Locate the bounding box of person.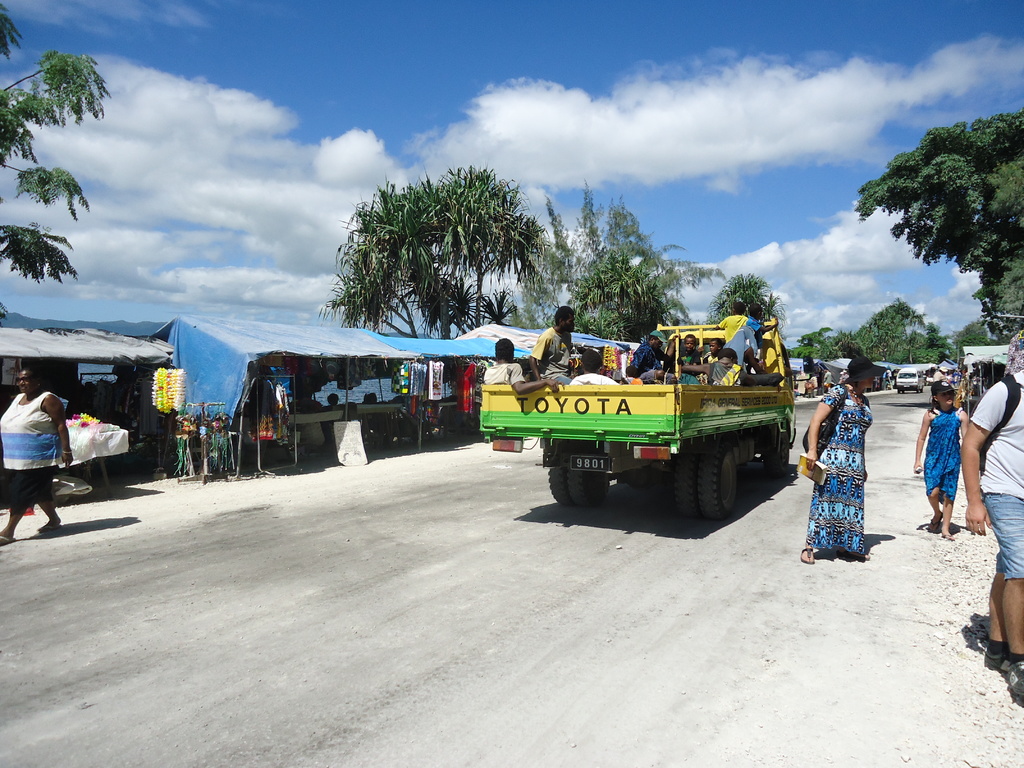
Bounding box: [x1=911, y1=372, x2=964, y2=538].
